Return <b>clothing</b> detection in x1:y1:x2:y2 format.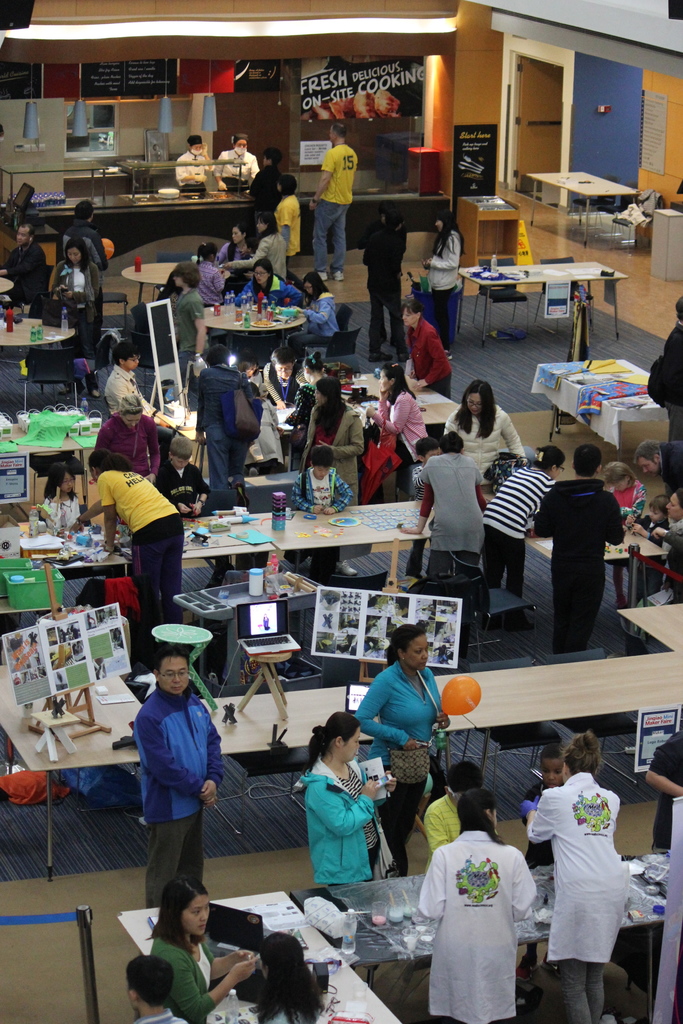
145:927:218:1021.
